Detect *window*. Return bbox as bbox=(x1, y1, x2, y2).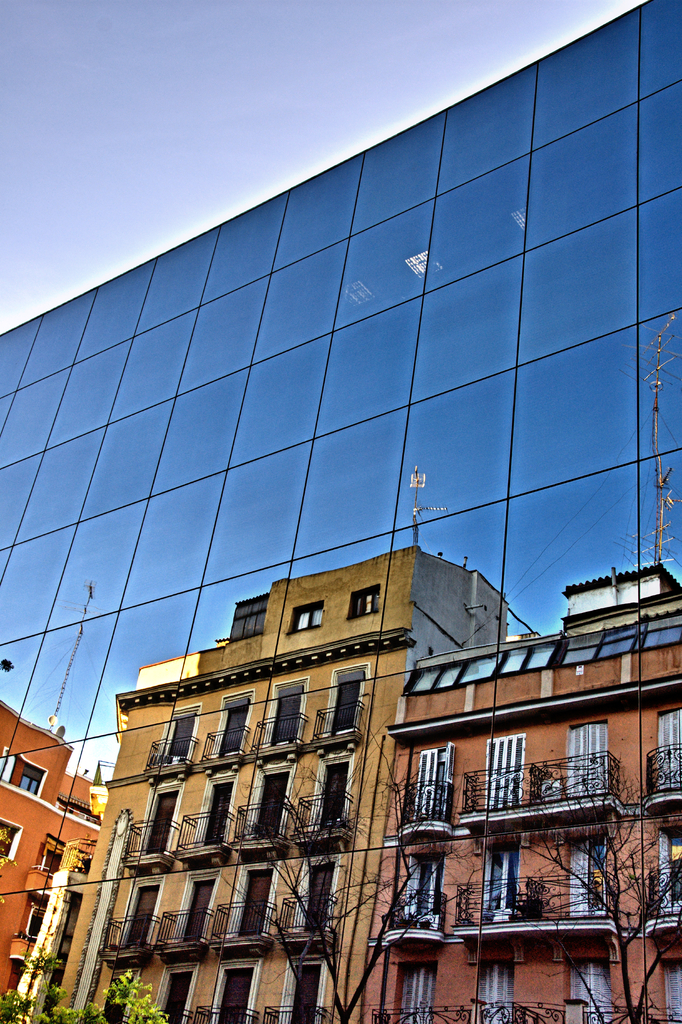
bbox=(238, 760, 295, 847).
